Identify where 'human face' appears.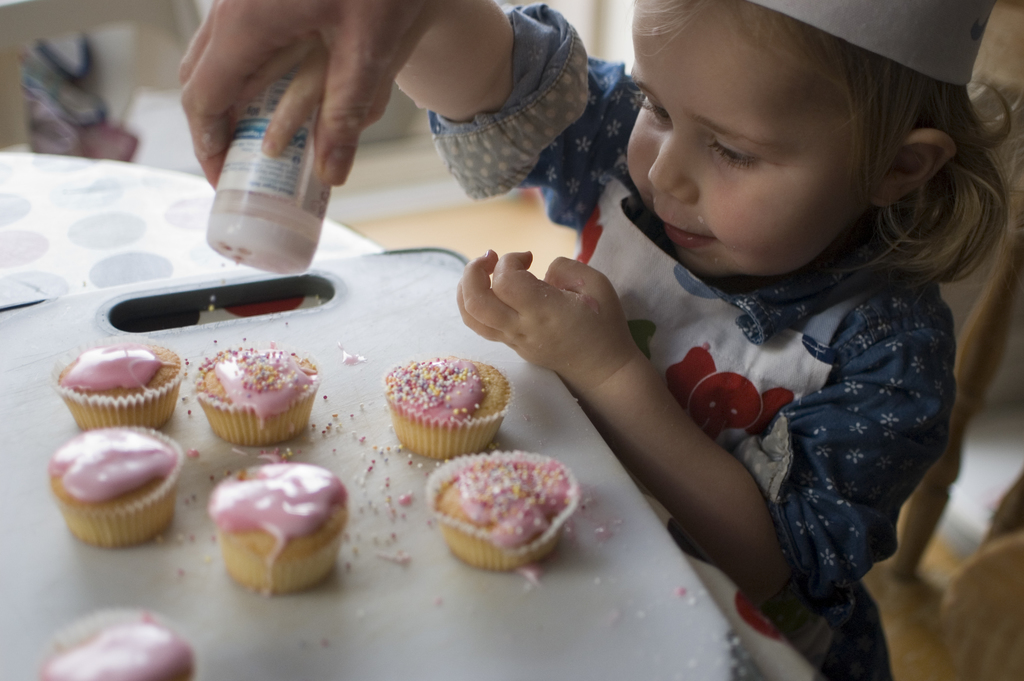
Appears at x1=621, y1=0, x2=874, y2=278.
